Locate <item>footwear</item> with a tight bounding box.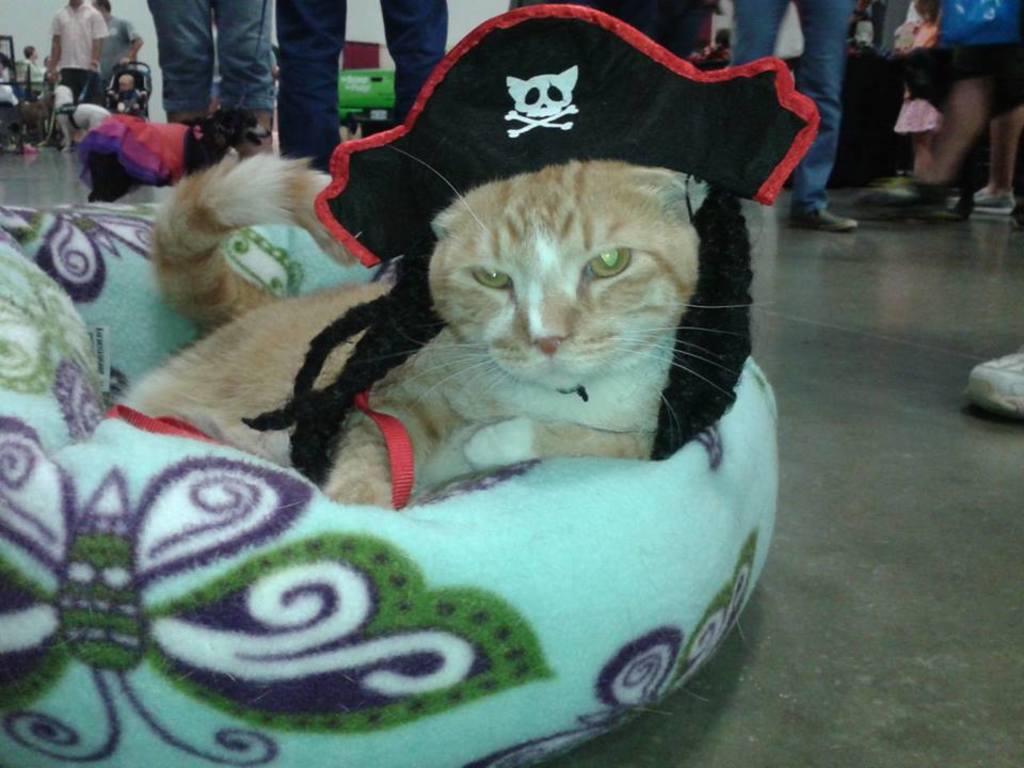
box(793, 208, 863, 237).
